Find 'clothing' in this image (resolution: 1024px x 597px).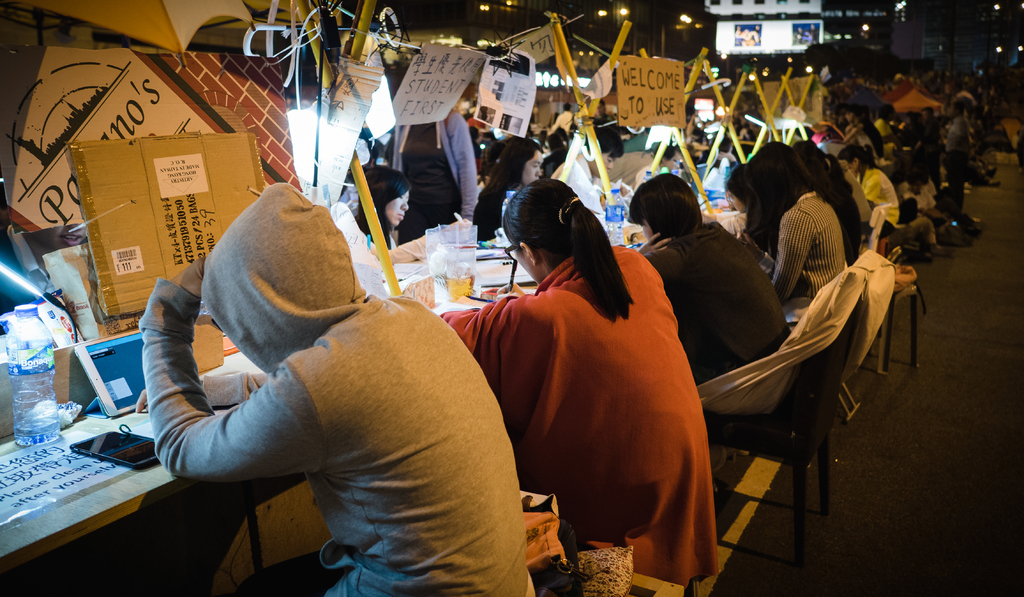
pyautogui.locateOnScreen(853, 165, 904, 222).
